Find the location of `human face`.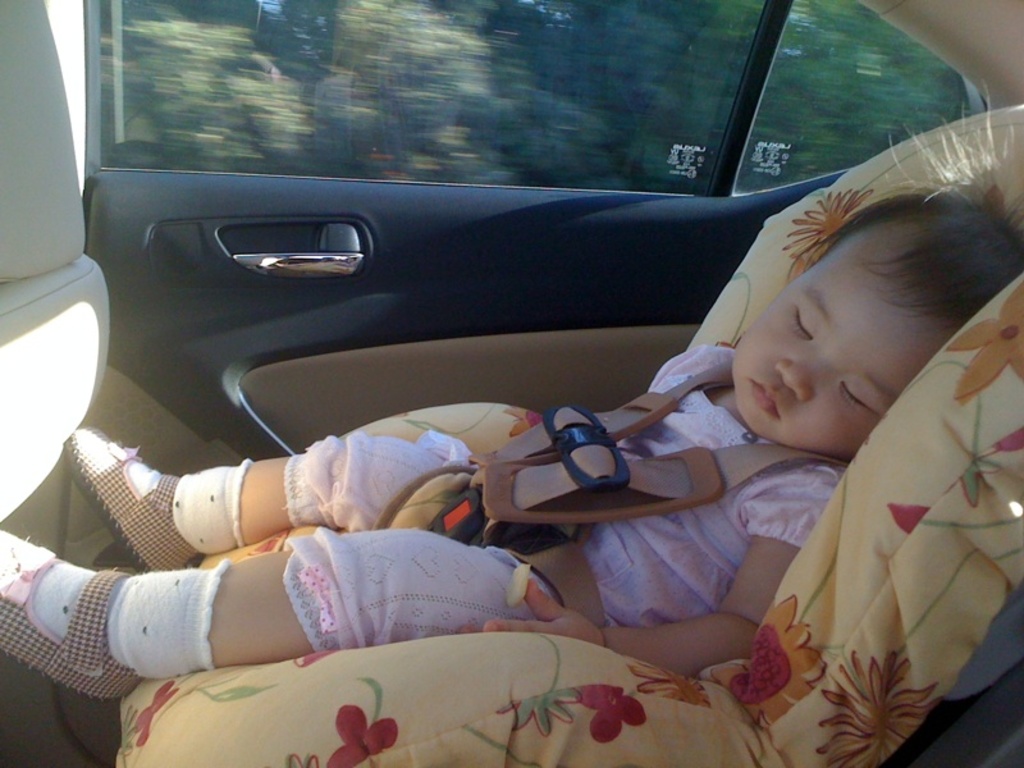
Location: box=[730, 242, 915, 458].
